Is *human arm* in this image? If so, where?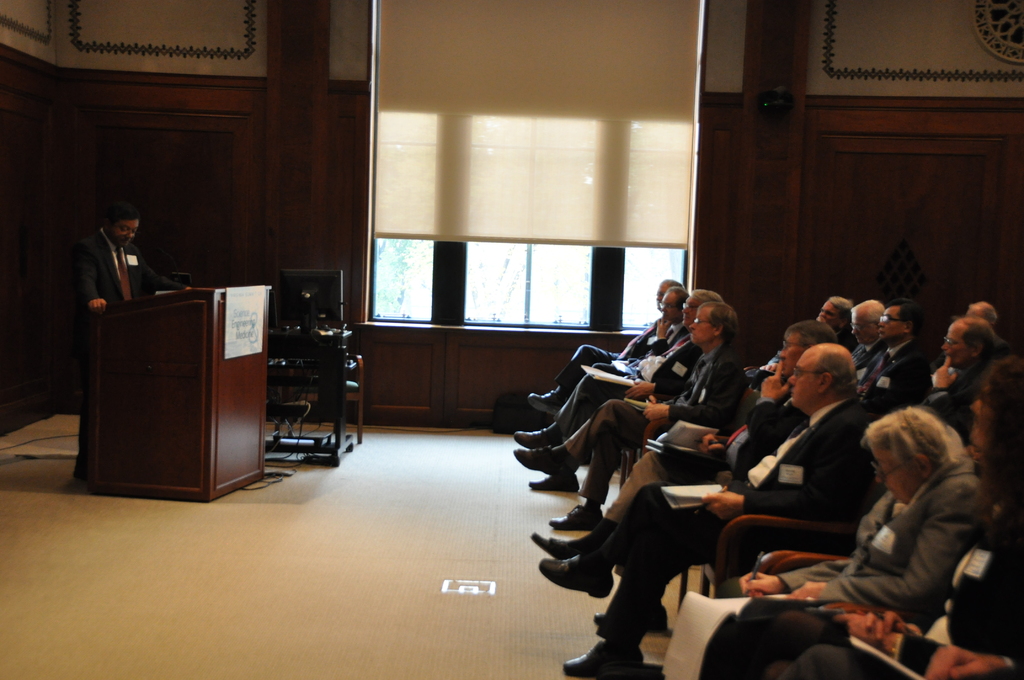
Yes, at x1=919, y1=343, x2=973, y2=421.
